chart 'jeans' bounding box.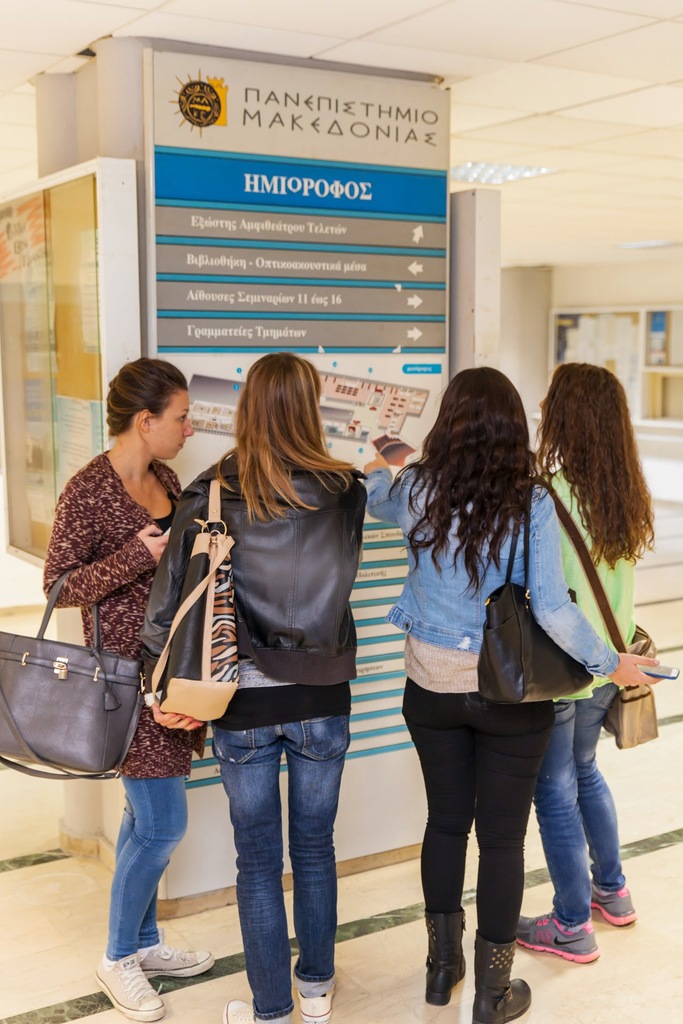
Charted: bbox=(208, 717, 351, 1013).
